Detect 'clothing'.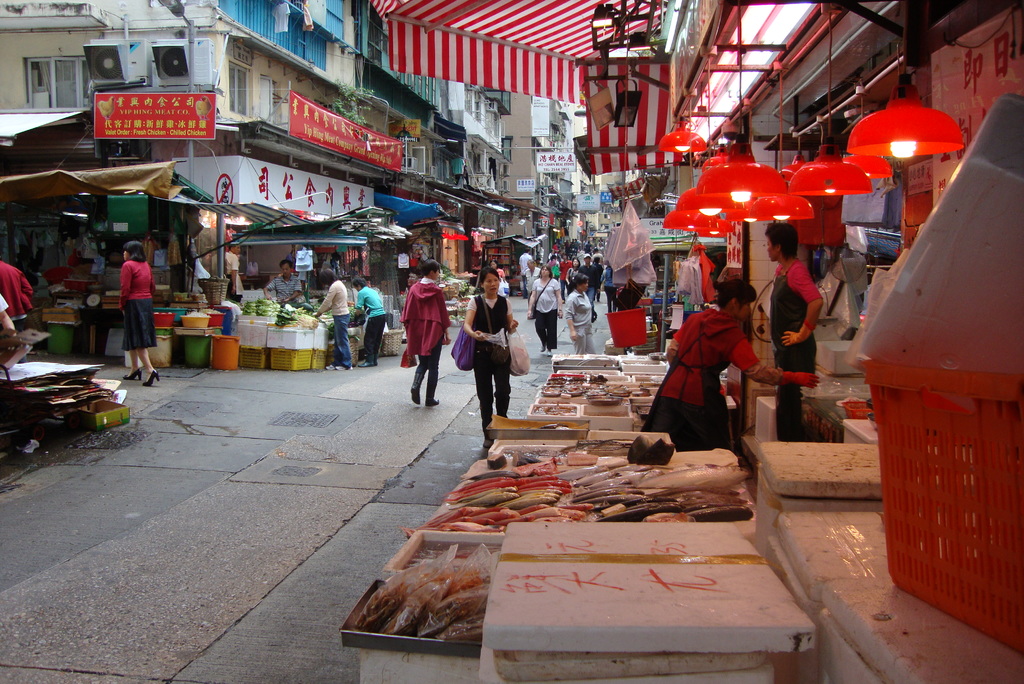
Detected at select_region(659, 293, 767, 465).
